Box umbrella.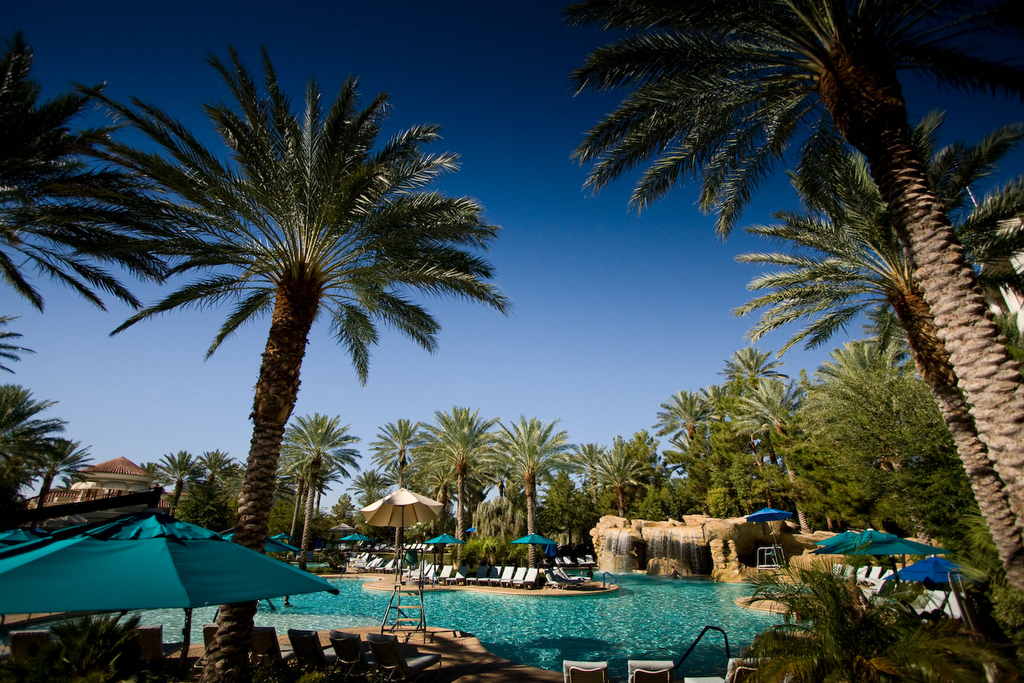
(512,532,556,567).
